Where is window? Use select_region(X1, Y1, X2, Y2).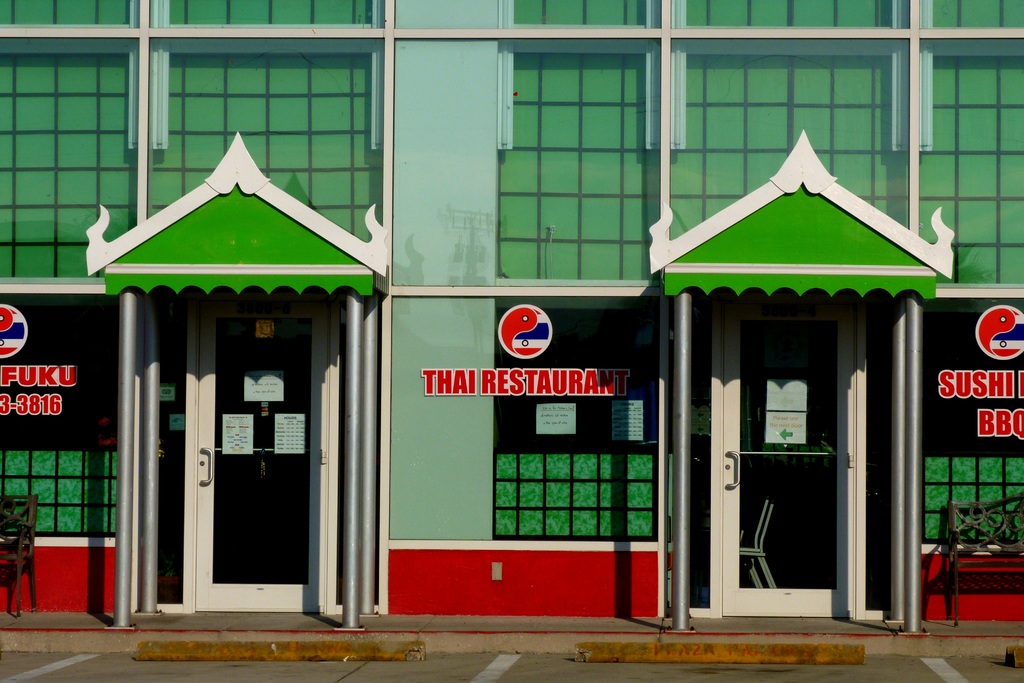
select_region(147, 51, 365, 267).
